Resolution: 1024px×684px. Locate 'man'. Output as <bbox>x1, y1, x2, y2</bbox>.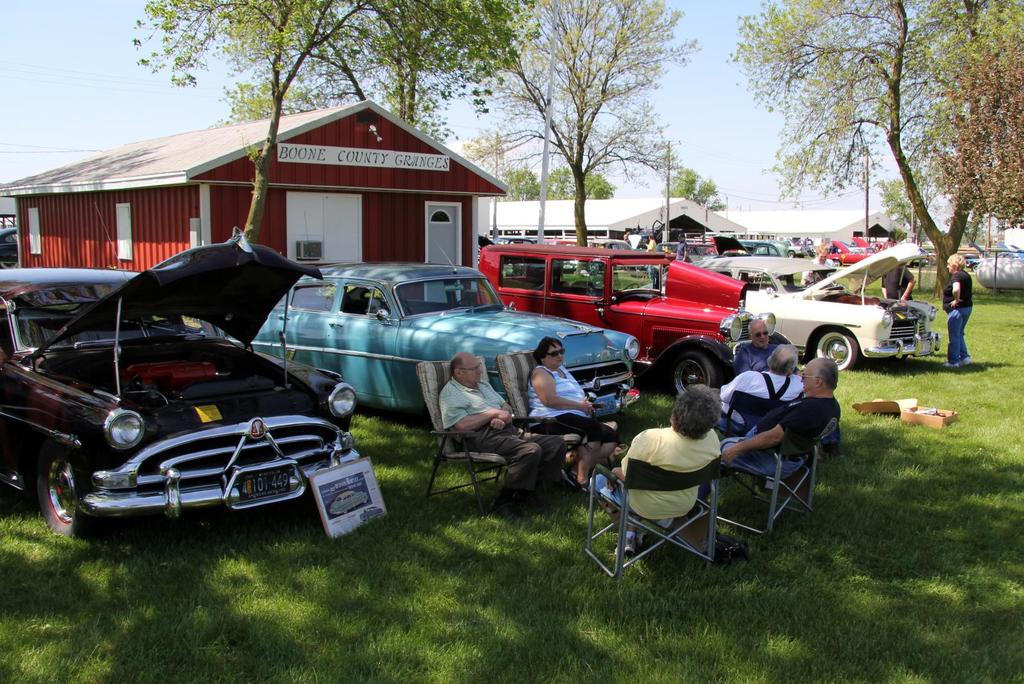
<bbox>712, 343, 804, 436</bbox>.
